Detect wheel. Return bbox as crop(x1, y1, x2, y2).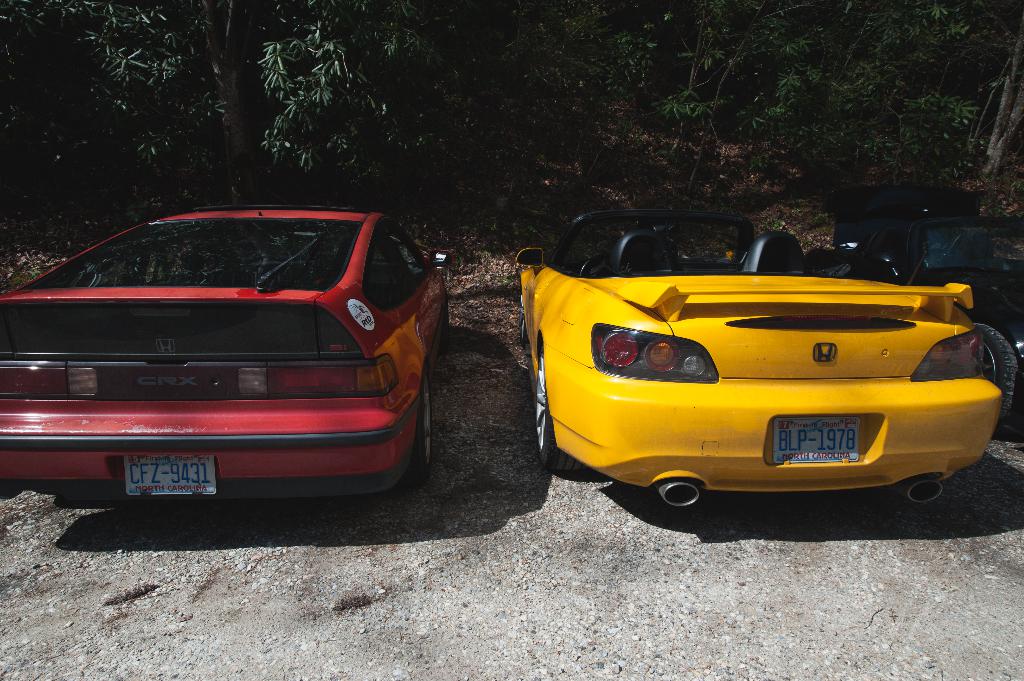
crop(977, 323, 1023, 426).
